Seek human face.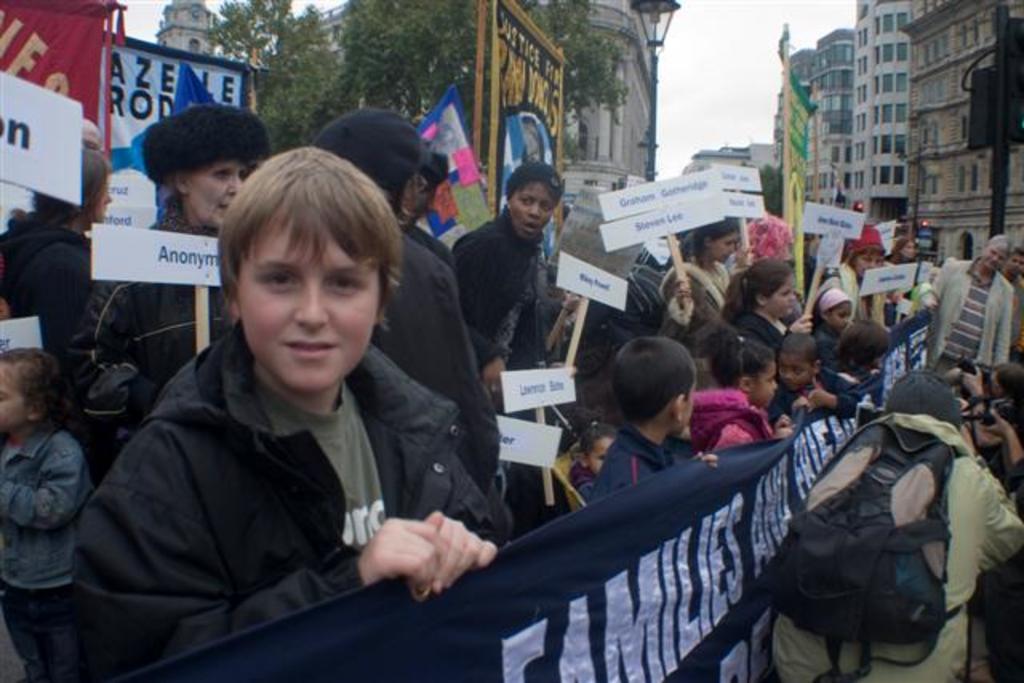
pyautogui.locateOnScreen(94, 192, 114, 226).
